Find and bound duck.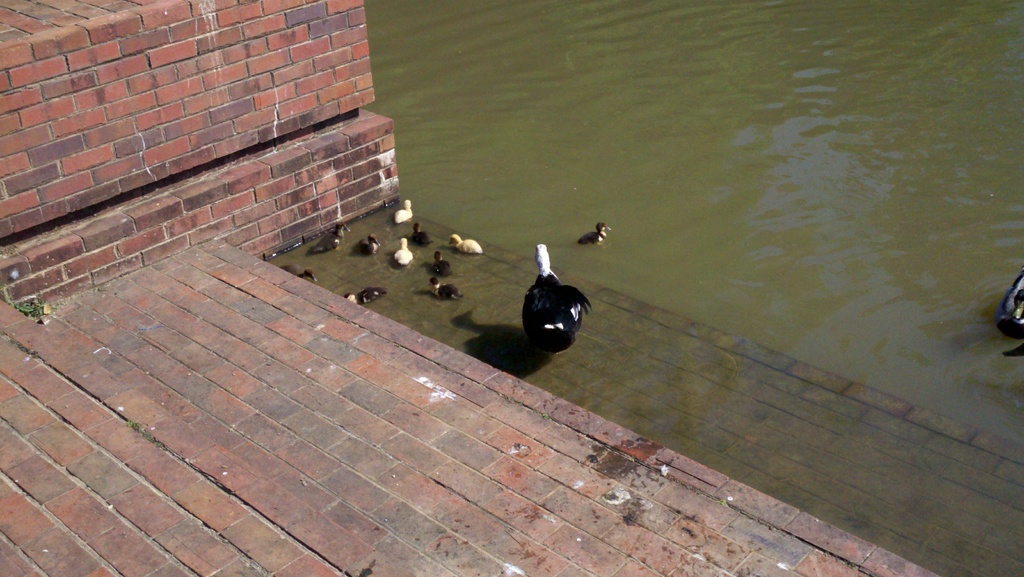
Bound: pyautogui.locateOnScreen(356, 232, 385, 259).
